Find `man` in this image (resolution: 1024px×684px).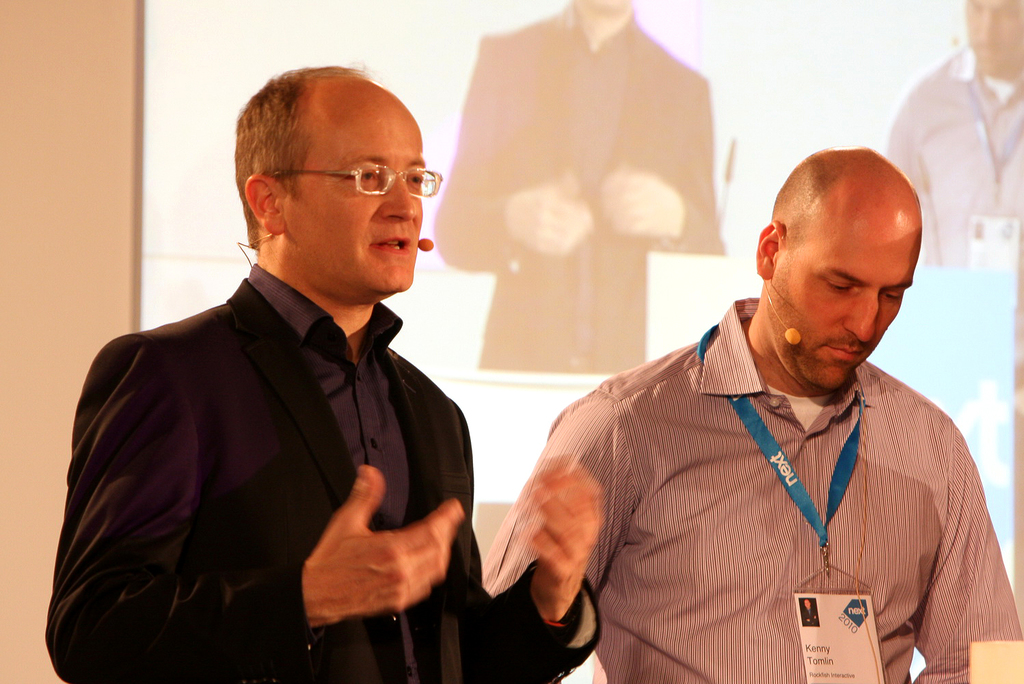
left=886, top=0, right=1023, bottom=620.
